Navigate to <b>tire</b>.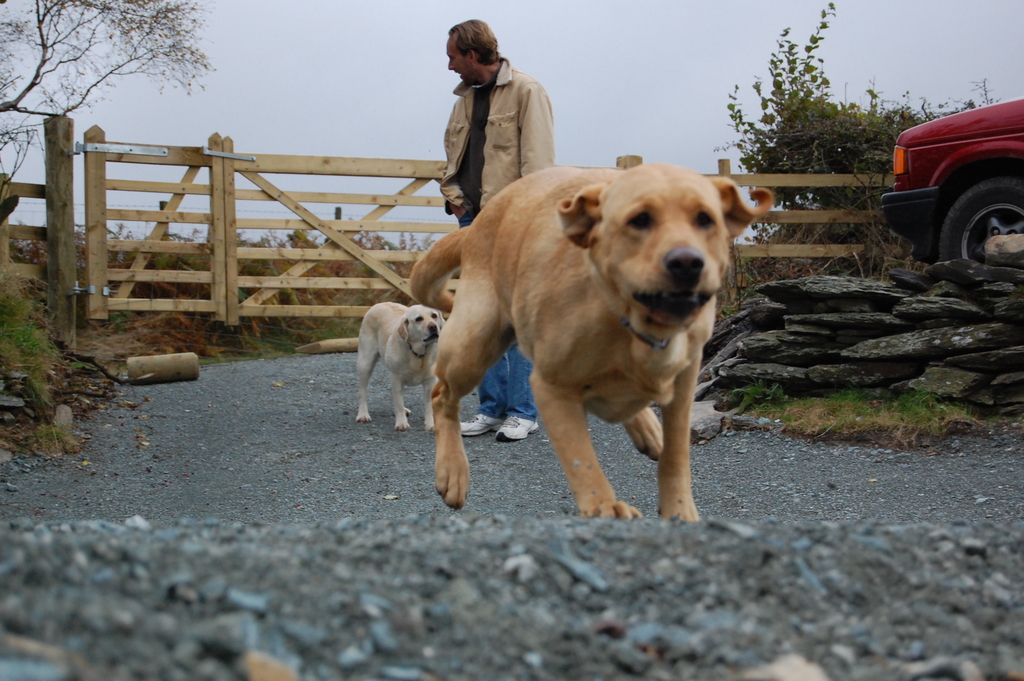
Navigation target: (x1=942, y1=176, x2=1023, y2=265).
